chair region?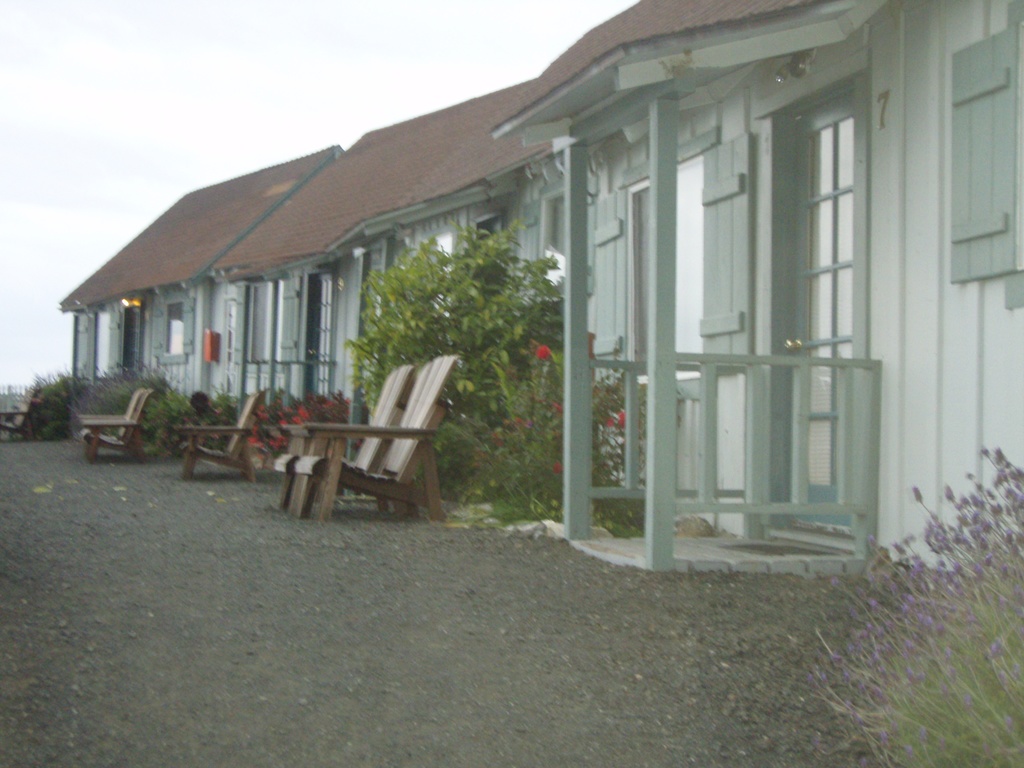
(76,389,143,450)
